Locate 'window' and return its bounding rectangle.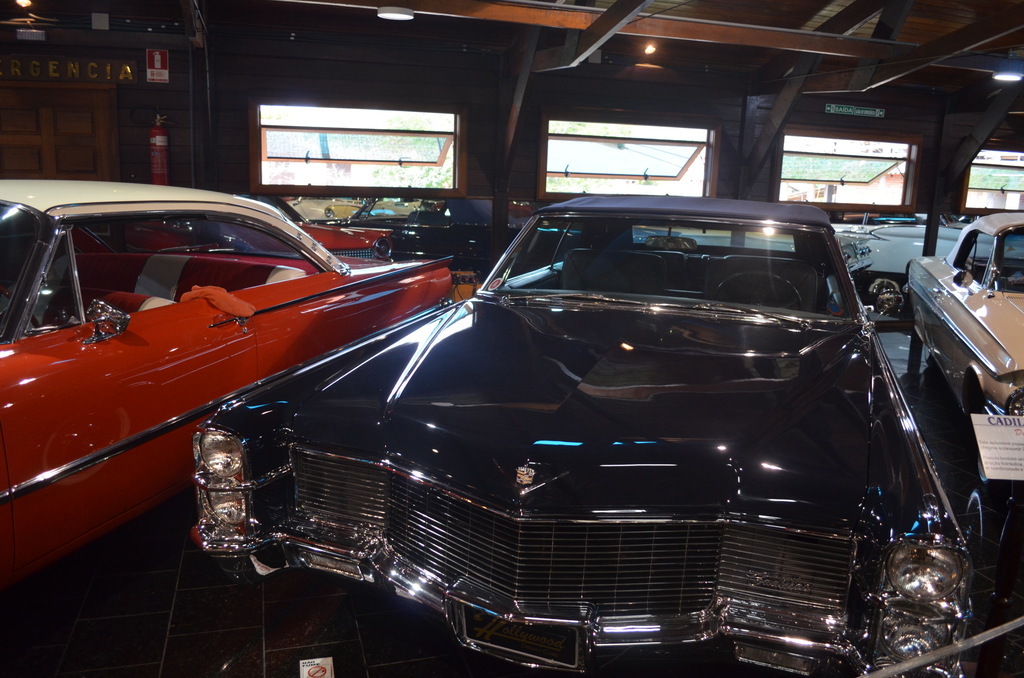
[68,216,324,323].
